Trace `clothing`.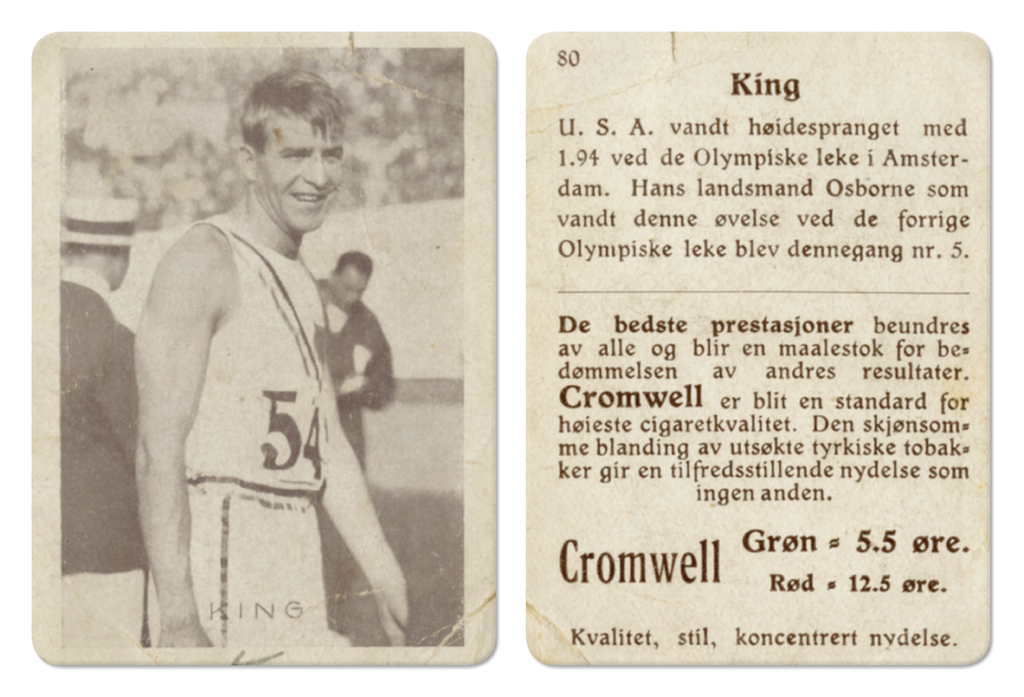
Traced to <bbox>60, 282, 147, 657</bbox>.
